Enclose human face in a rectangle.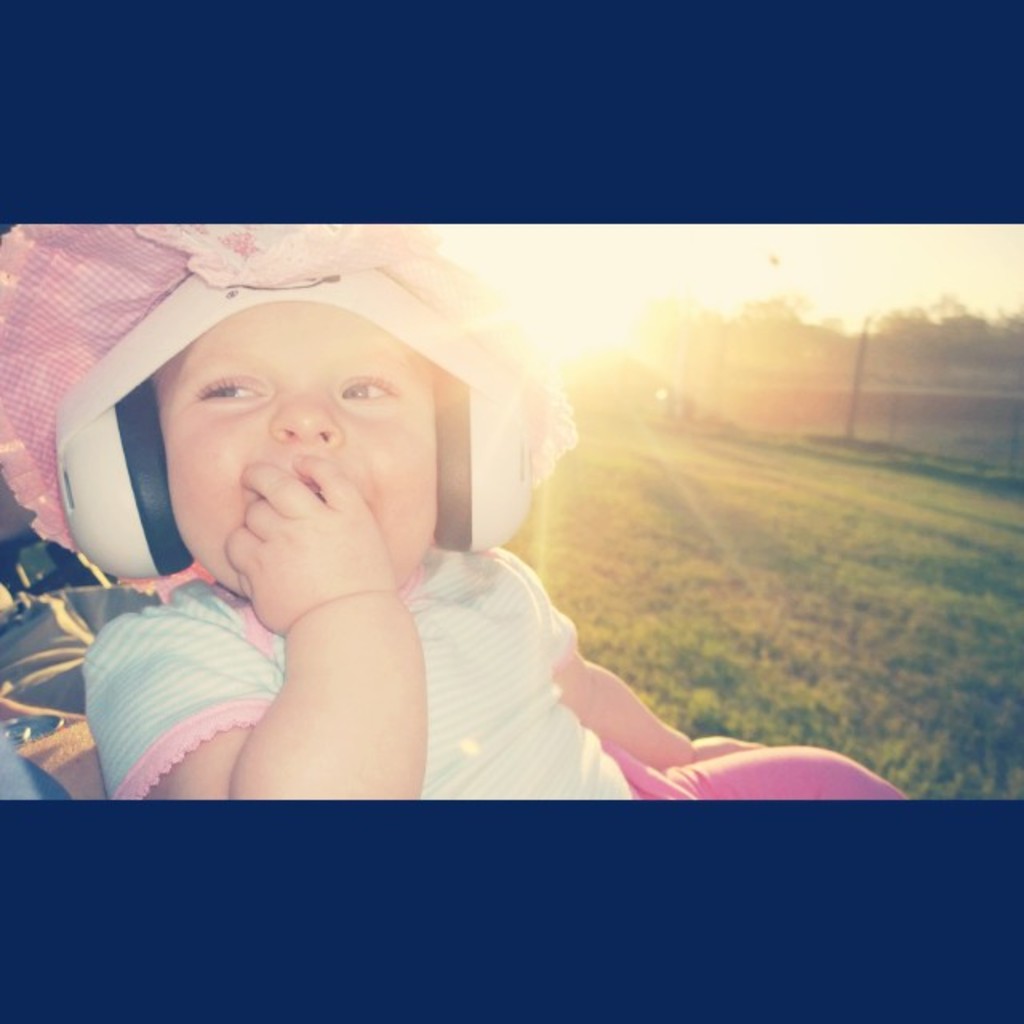
157 304 432 606.
